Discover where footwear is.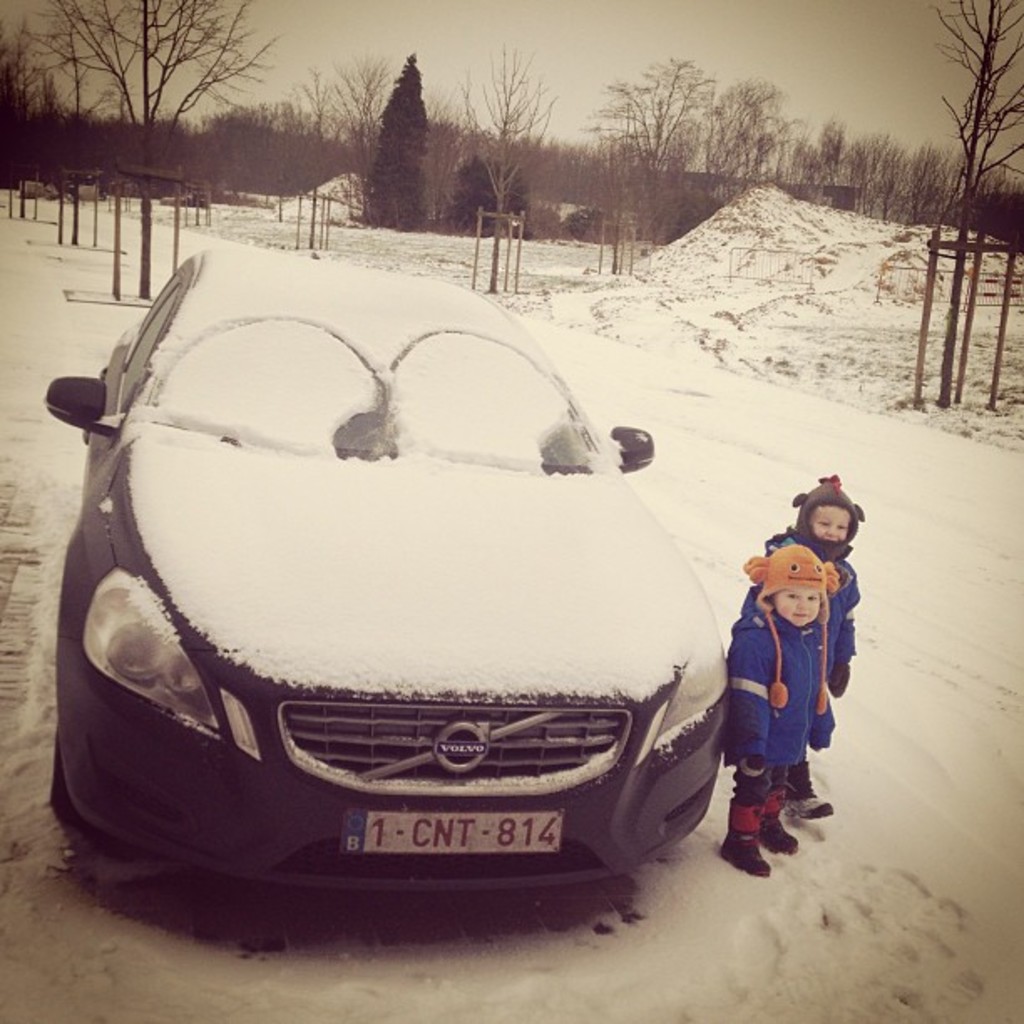
Discovered at [x1=718, y1=830, x2=771, y2=877].
